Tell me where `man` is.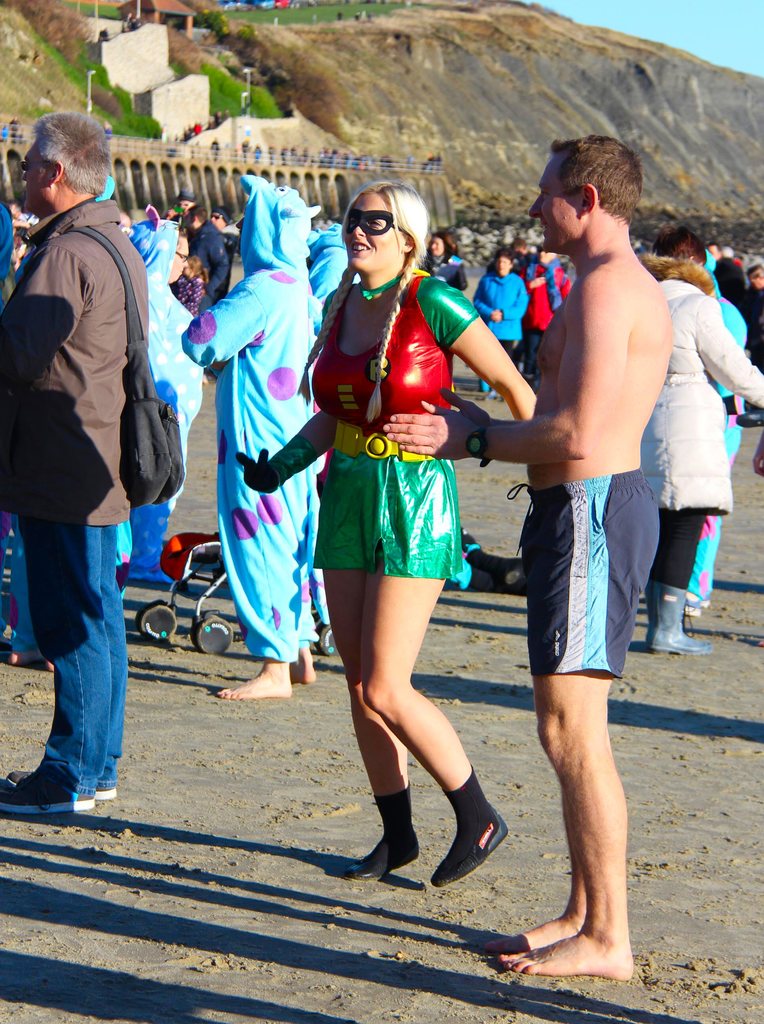
`man` is at {"x1": 6, "y1": 123, "x2": 177, "y2": 810}.
